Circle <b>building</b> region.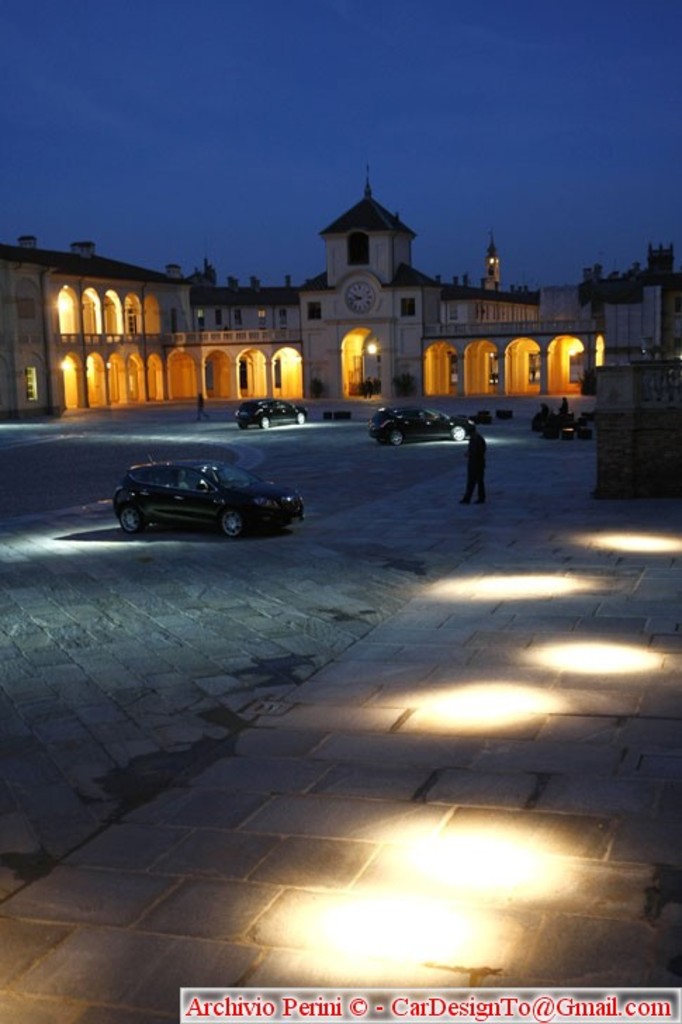
Region: (0,165,681,407).
